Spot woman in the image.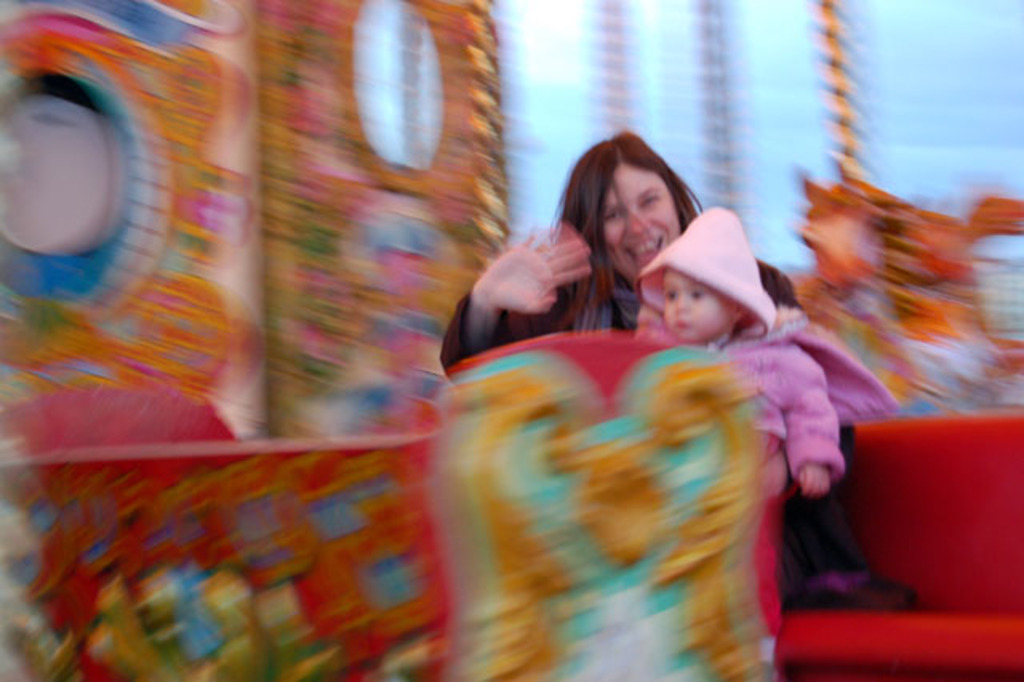
woman found at left=432, top=125, right=925, bottom=610.
